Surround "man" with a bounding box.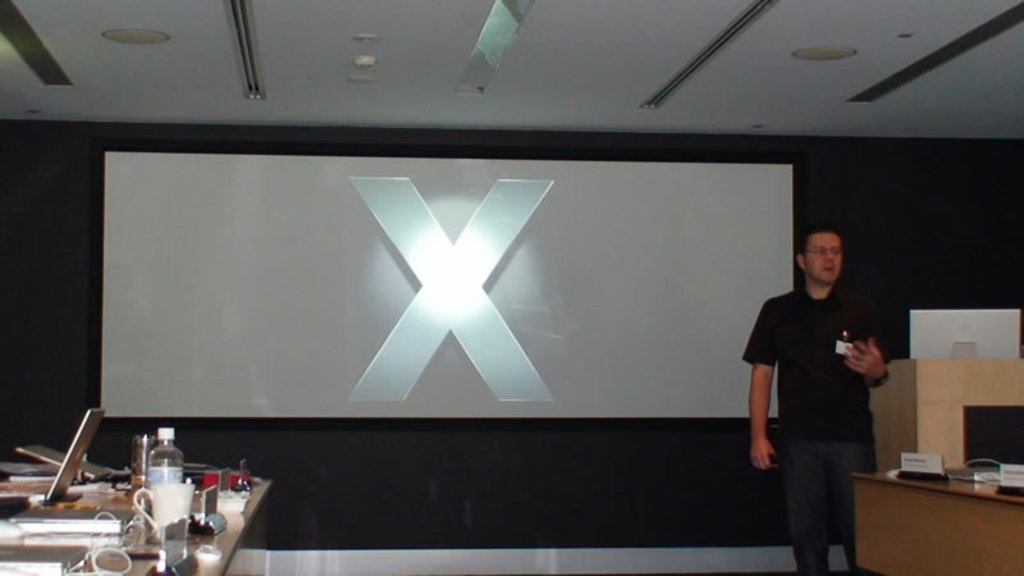
BBox(737, 219, 893, 575).
